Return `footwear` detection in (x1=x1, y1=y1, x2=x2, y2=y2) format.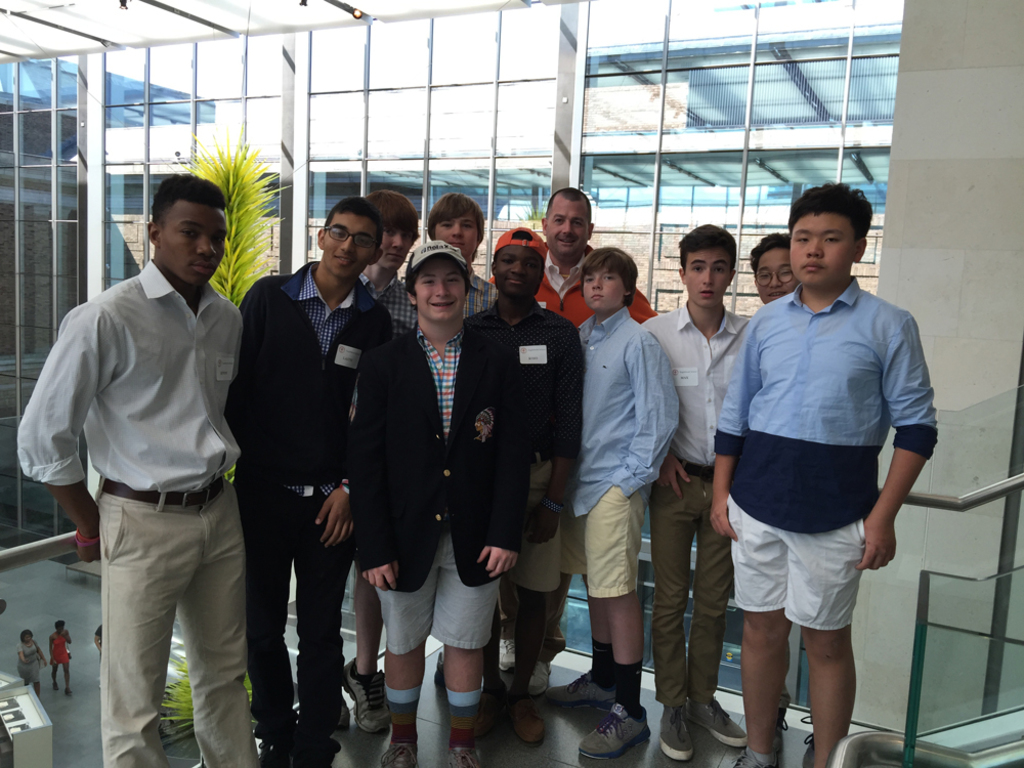
(x1=580, y1=702, x2=652, y2=760).
